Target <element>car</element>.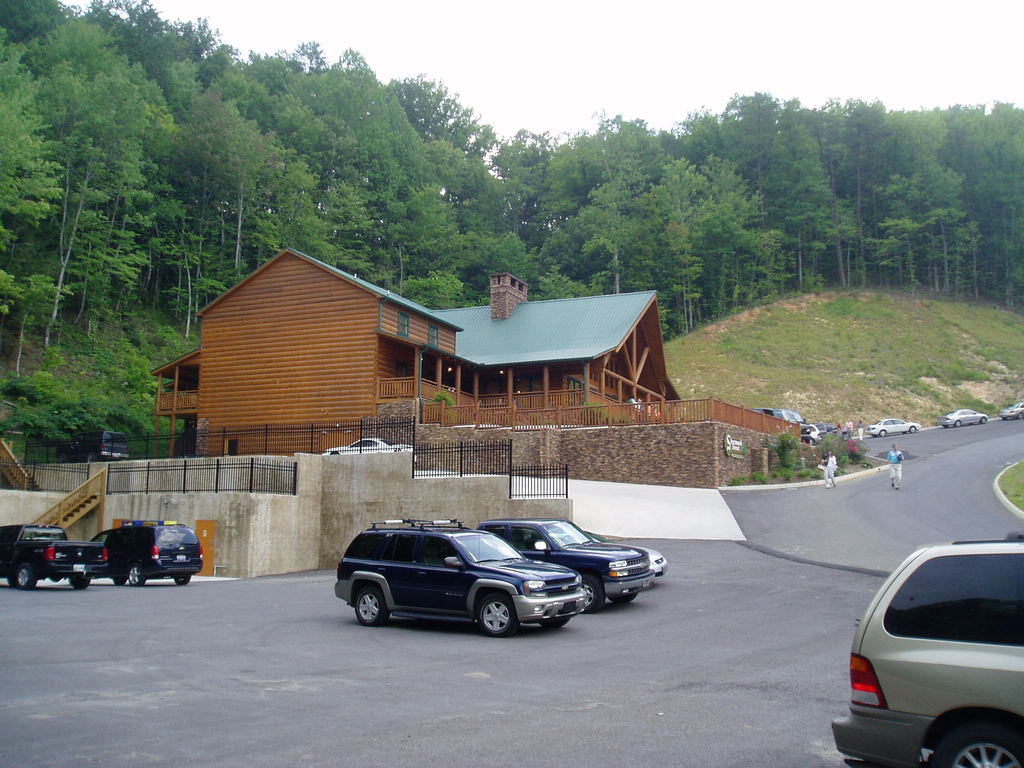
Target region: x1=90, y1=522, x2=202, y2=584.
